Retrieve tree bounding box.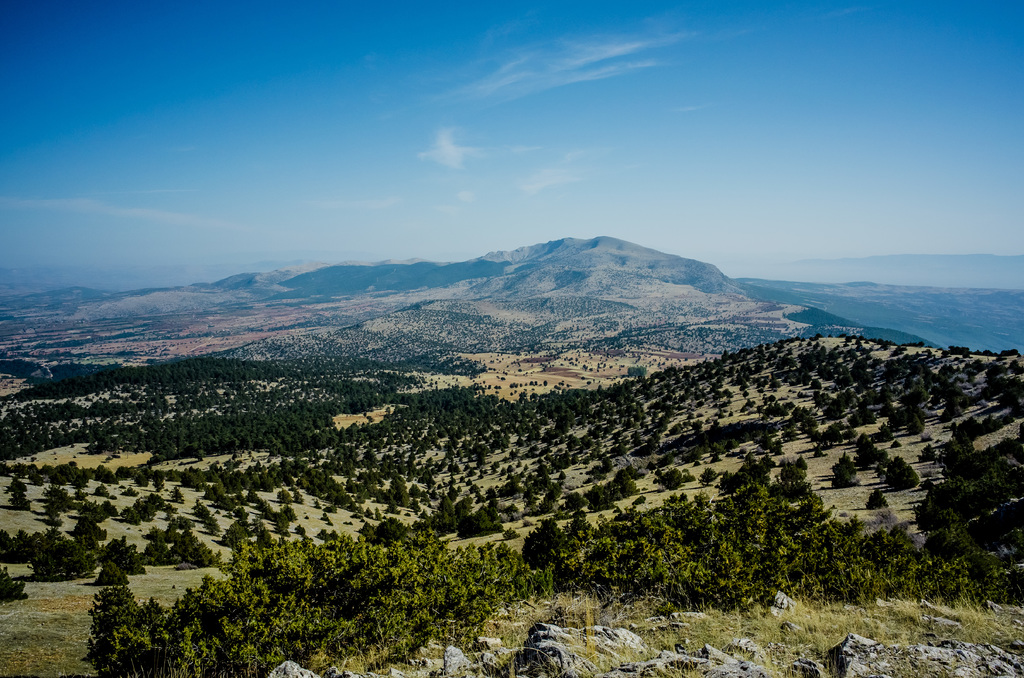
Bounding box: x1=529, y1=523, x2=624, y2=606.
